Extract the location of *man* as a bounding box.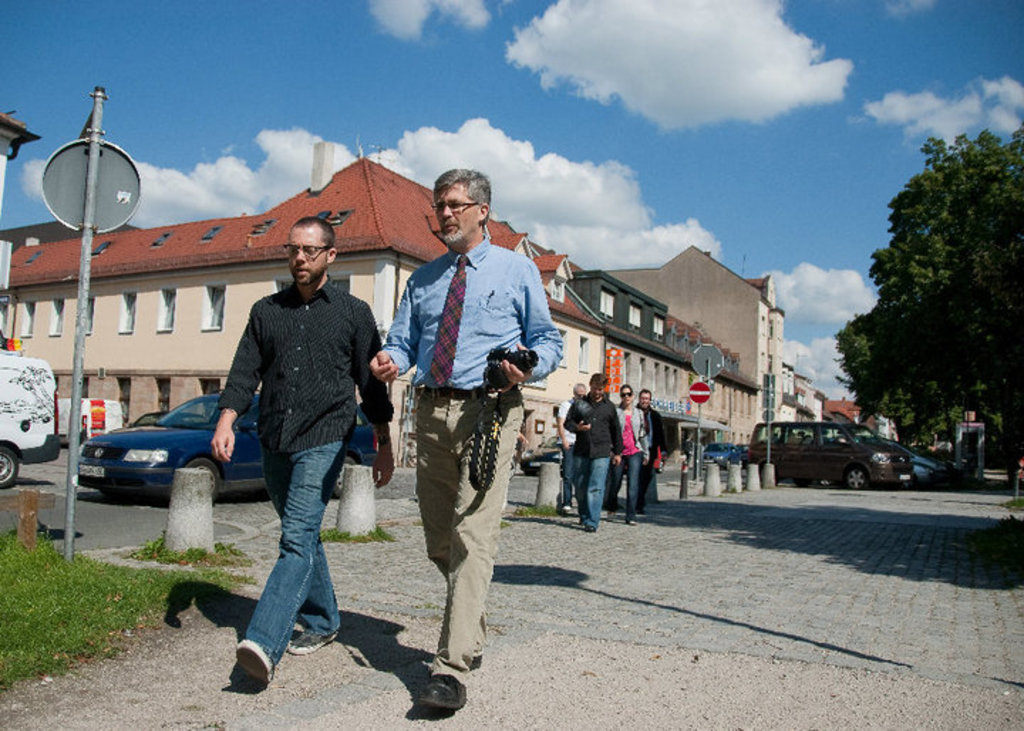
(x1=552, y1=383, x2=596, y2=508).
